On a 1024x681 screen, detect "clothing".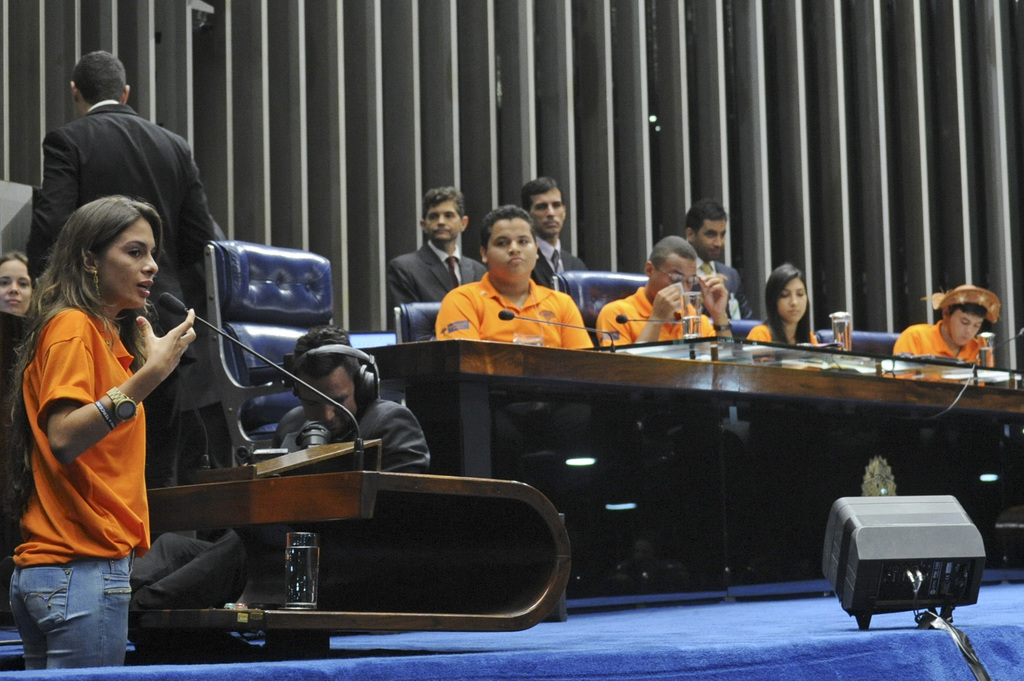
bbox=(690, 260, 755, 330).
